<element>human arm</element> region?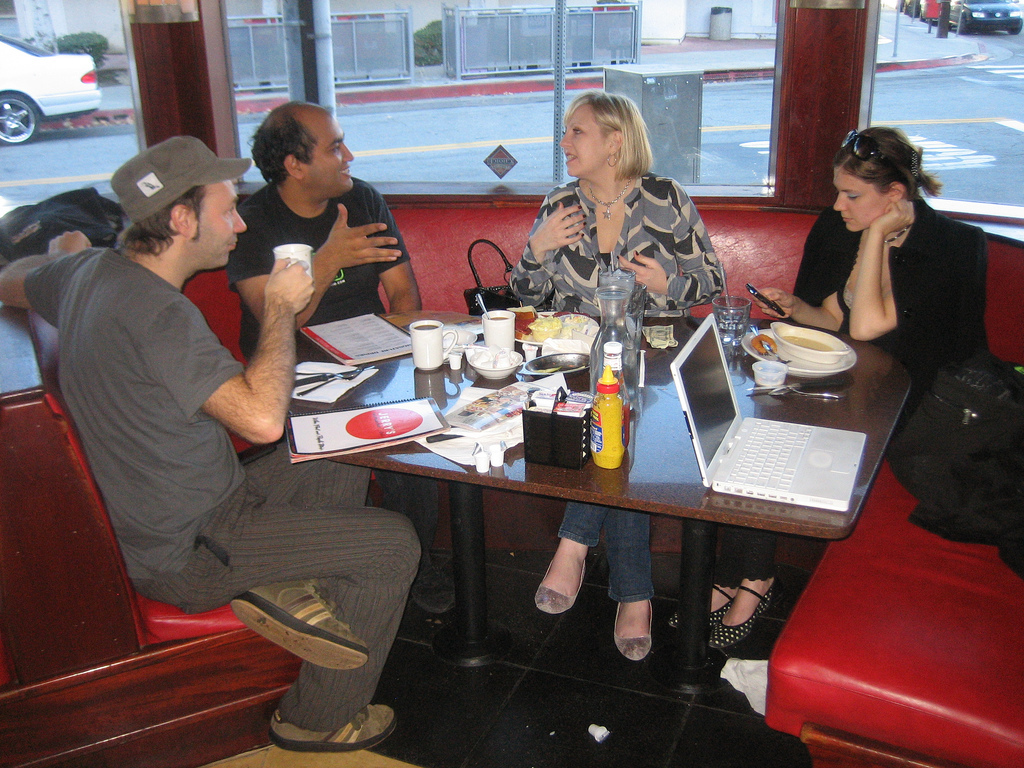
(left=143, top=256, right=318, bottom=448)
